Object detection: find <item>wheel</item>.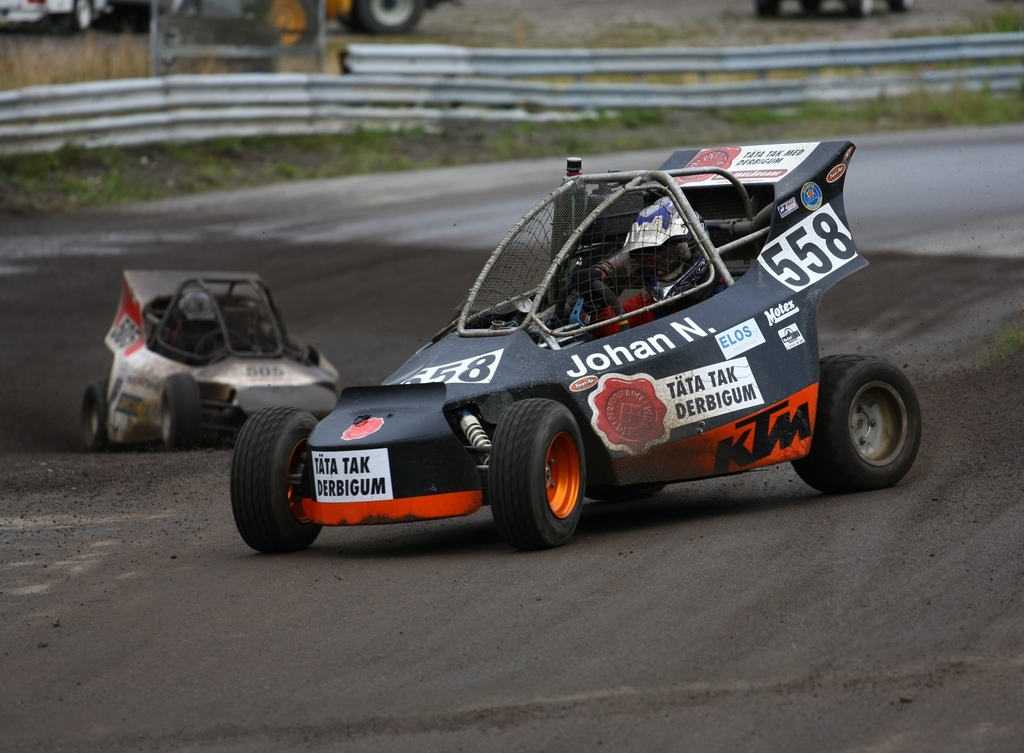
[495, 398, 595, 546].
